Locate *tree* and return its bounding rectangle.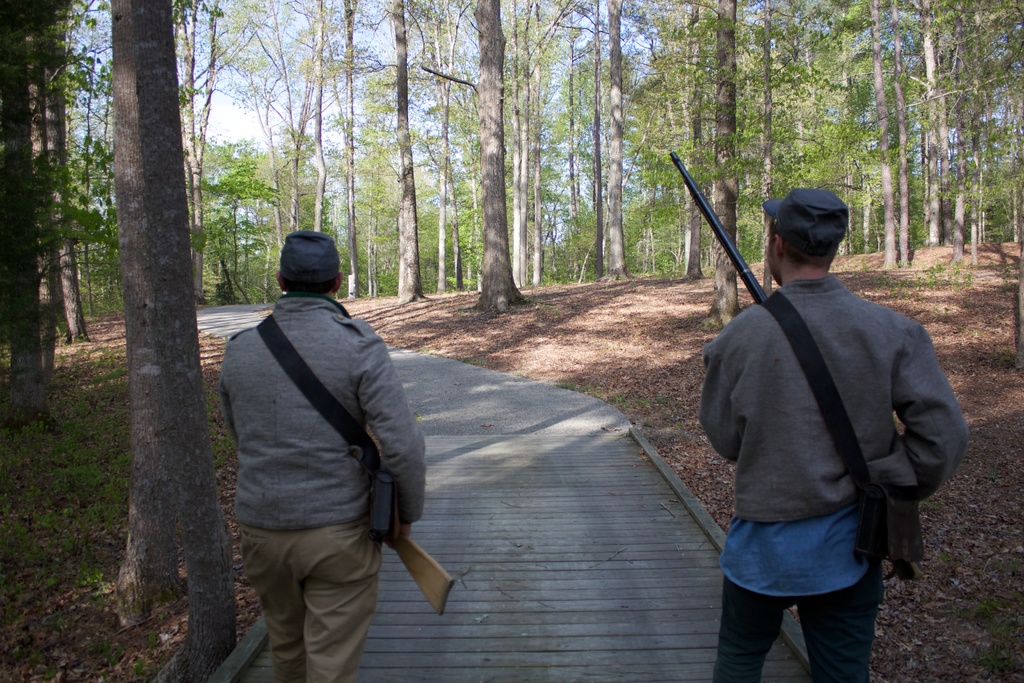
695:0:748:331.
